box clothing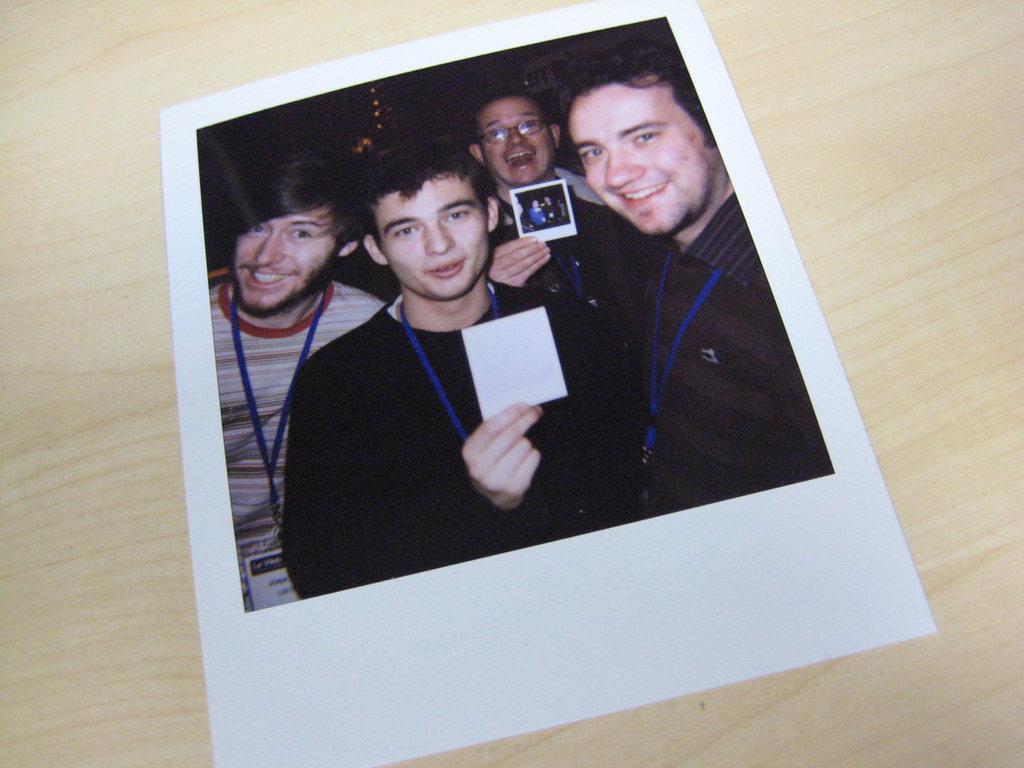
{"x1": 204, "y1": 282, "x2": 399, "y2": 620}
